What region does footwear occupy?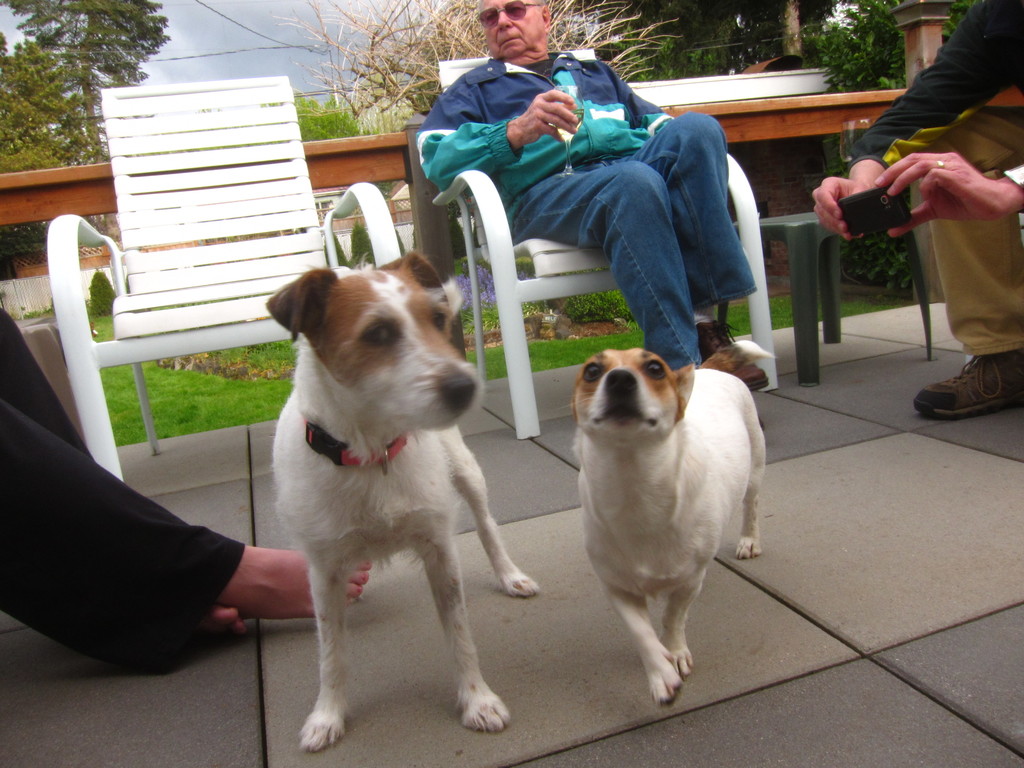
<bbox>692, 320, 772, 387</bbox>.
